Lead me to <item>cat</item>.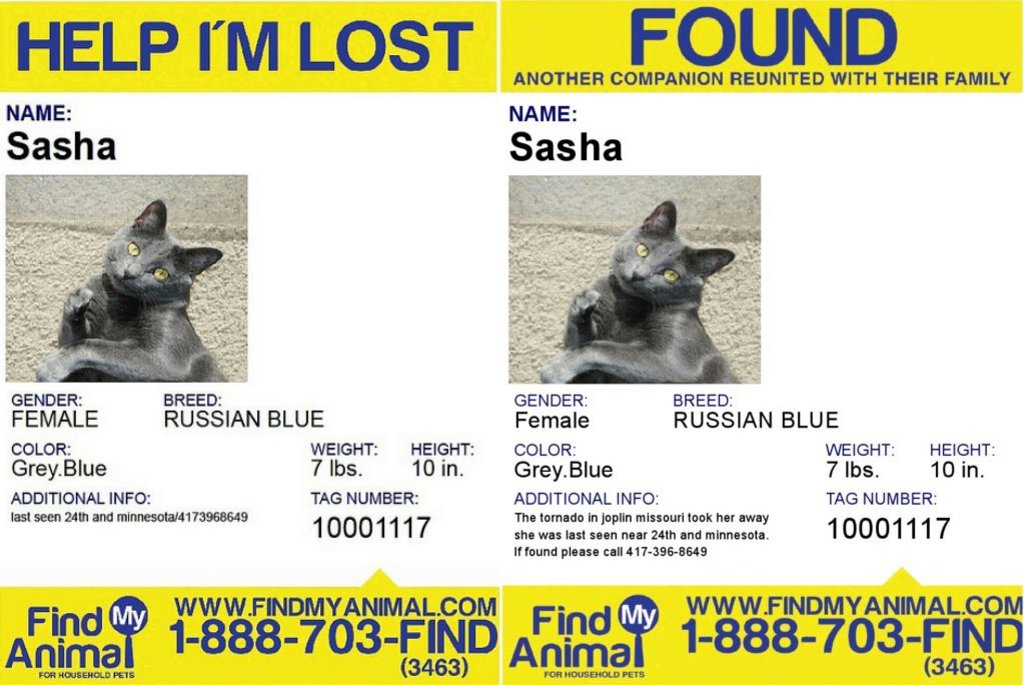
Lead to l=542, t=197, r=747, b=392.
